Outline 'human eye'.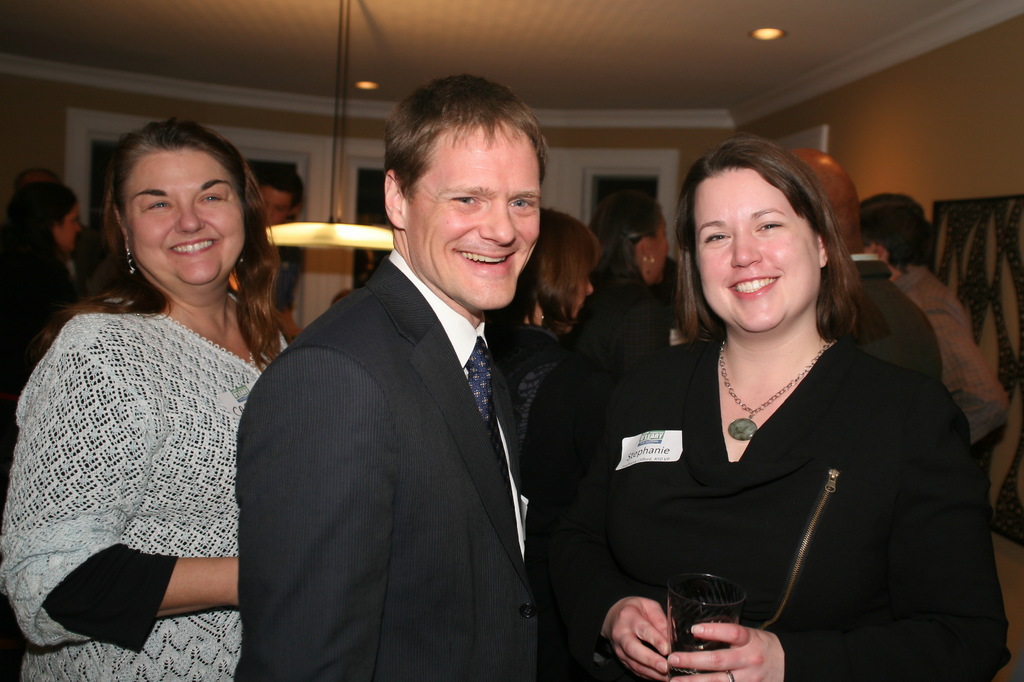
Outline: 143:198:174:213.
